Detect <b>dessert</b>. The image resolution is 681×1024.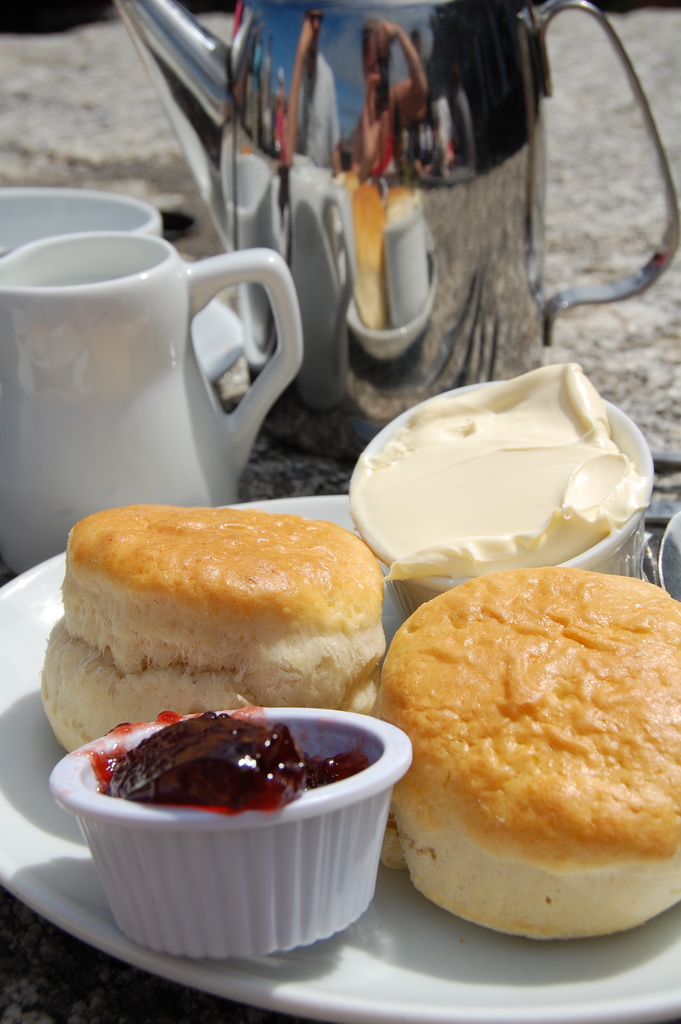
left=361, top=357, right=659, bottom=581.
